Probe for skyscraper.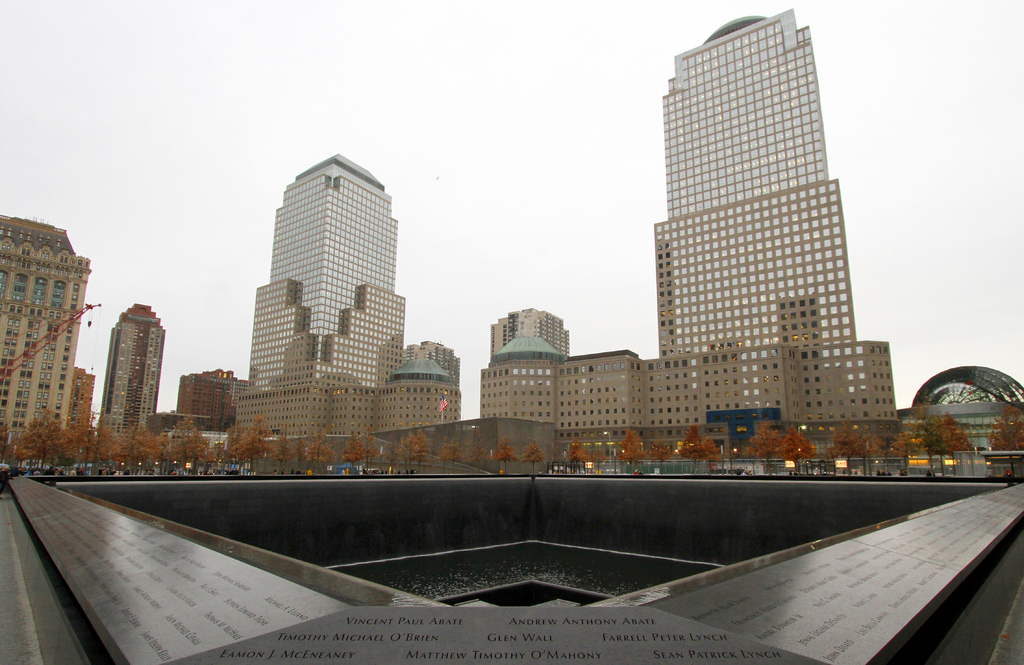
Probe result: (x1=625, y1=0, x2=903, y2=457).
